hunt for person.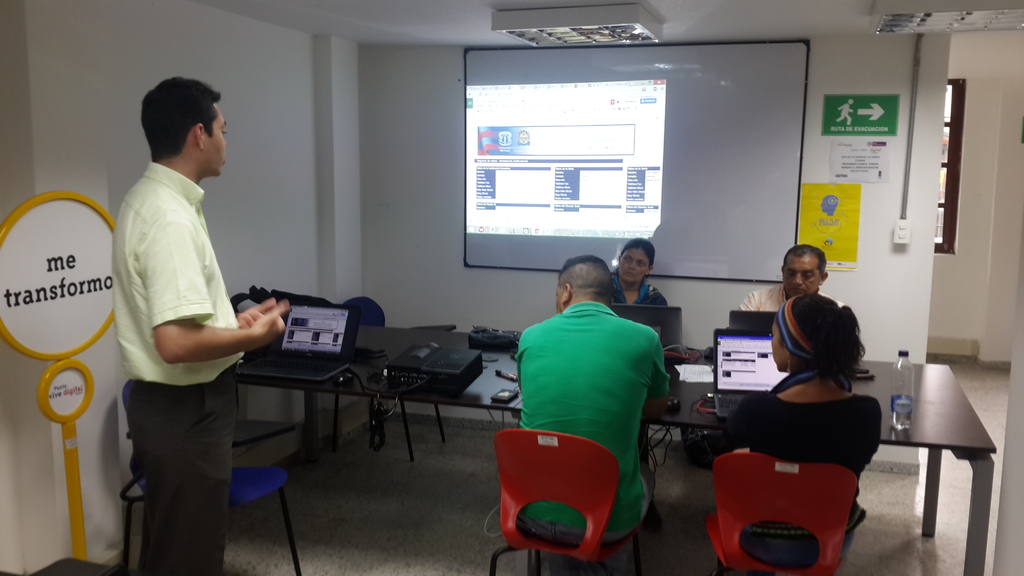
Hunted down at (739,241,838,322).
